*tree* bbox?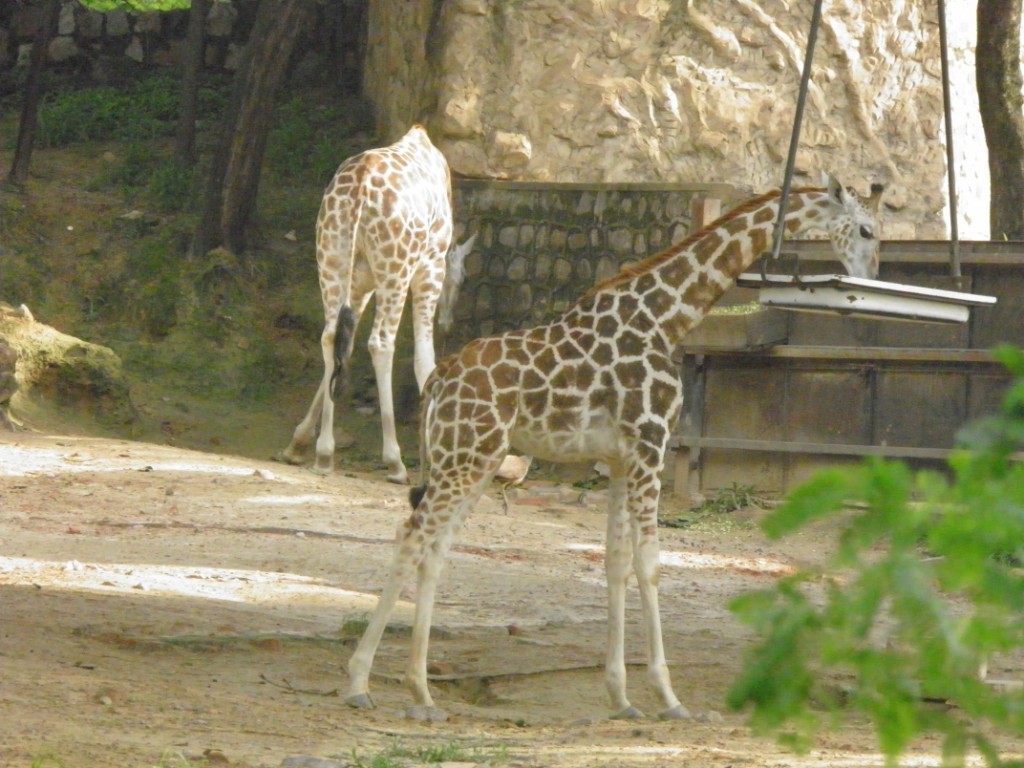
{"x1": 191, "y1": 0, "x2": 316, "y2": 261}
